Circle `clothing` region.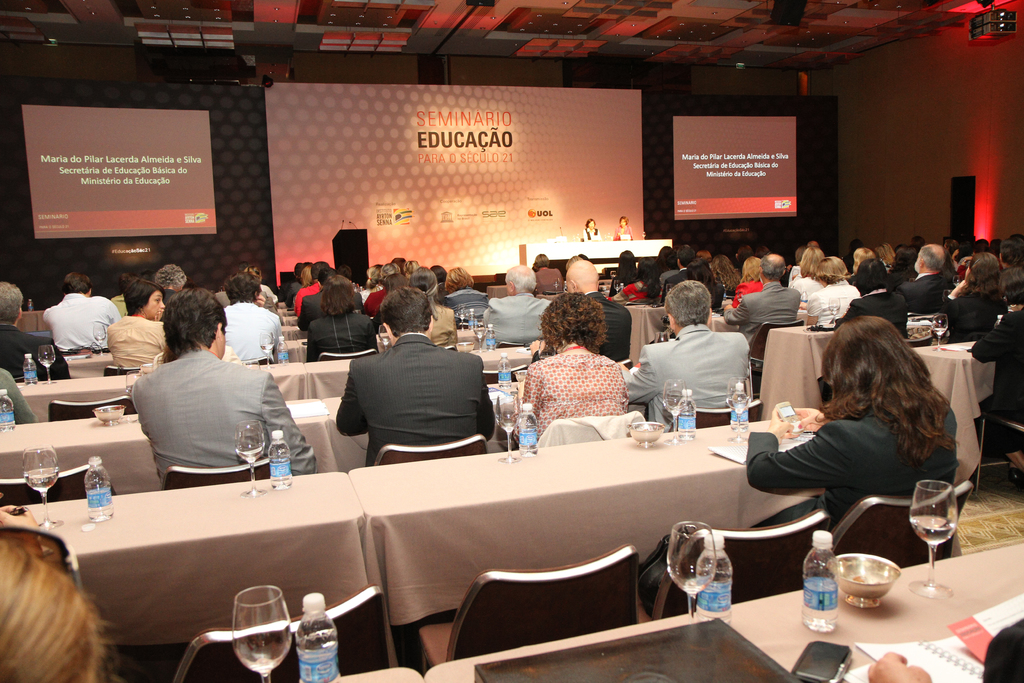
Region: region(564, 256, 596, 295).
